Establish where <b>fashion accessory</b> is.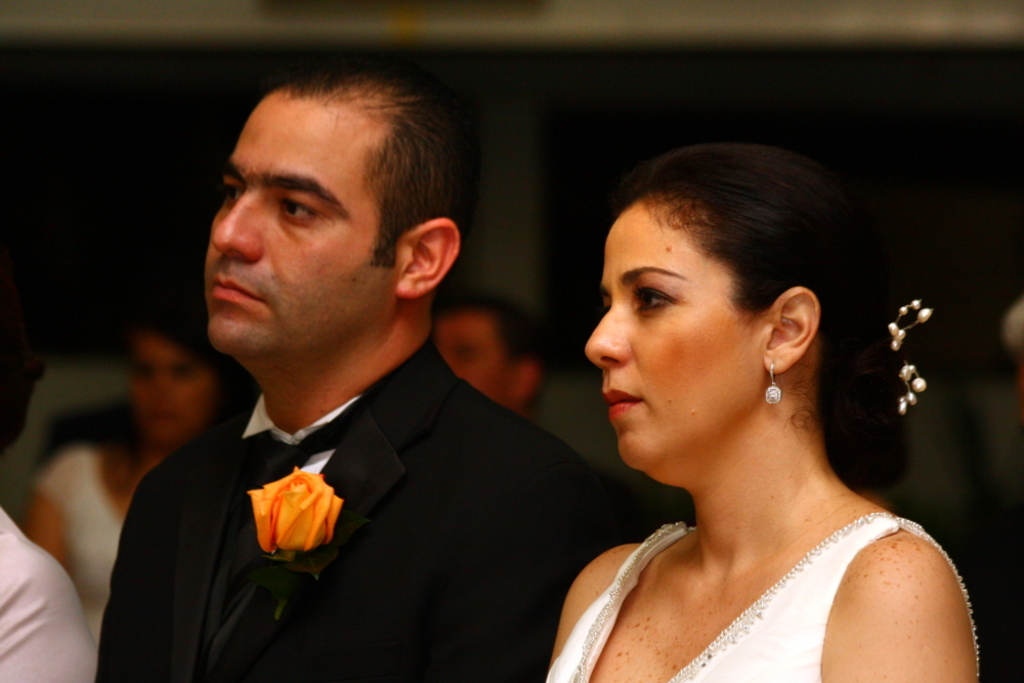
Established at 763 368 783 408.
